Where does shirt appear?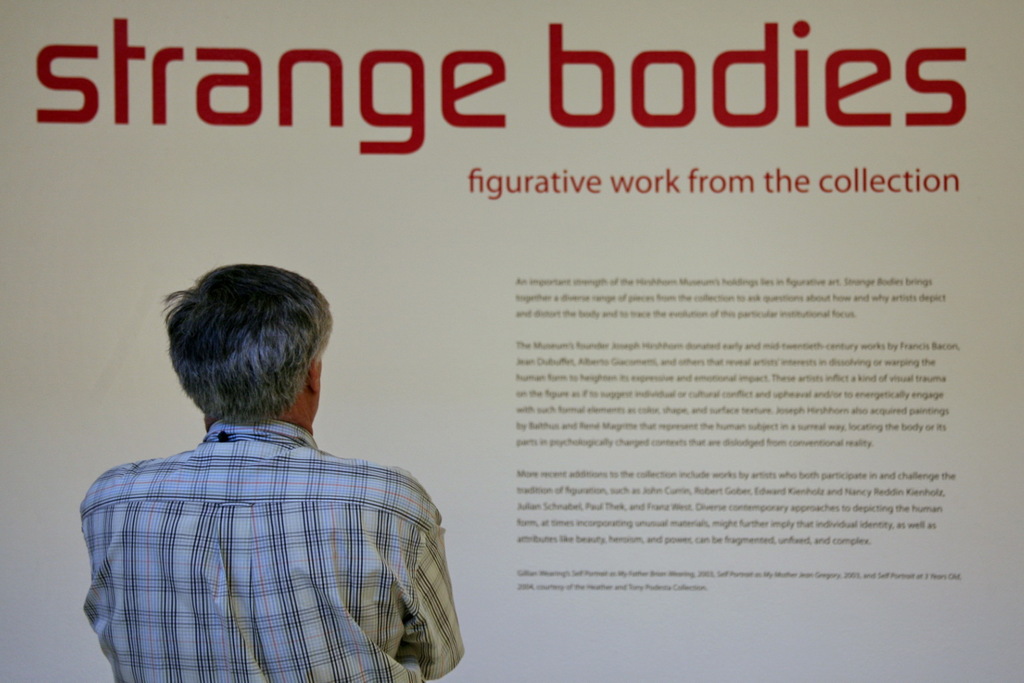
Appears at 79 417 465 682.
